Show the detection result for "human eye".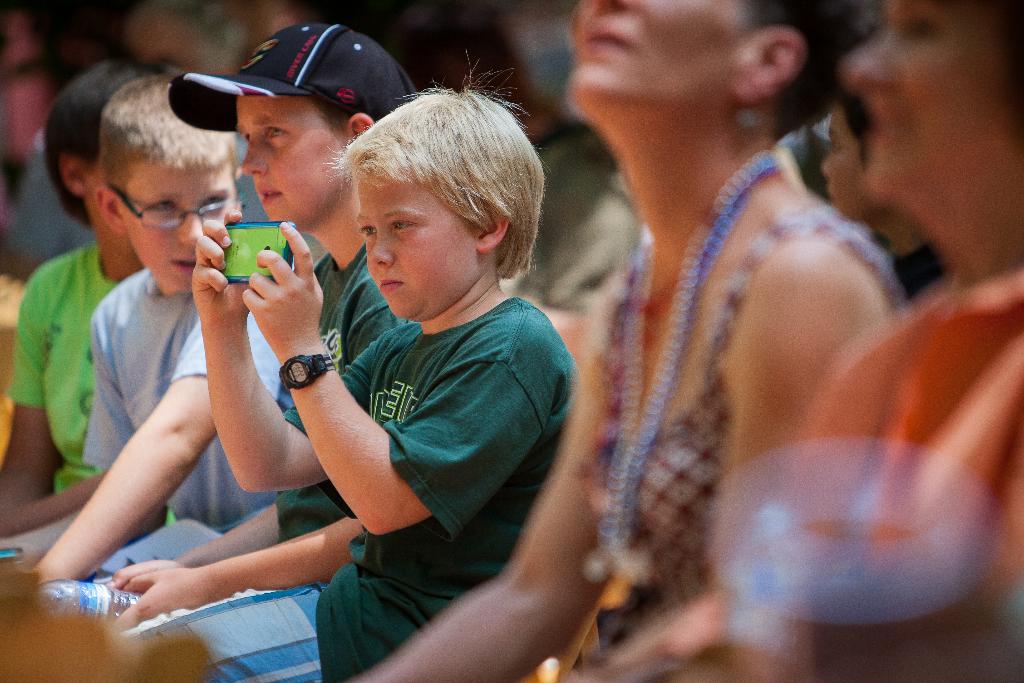
[left=266, top=126, right=287, bottom=145].
